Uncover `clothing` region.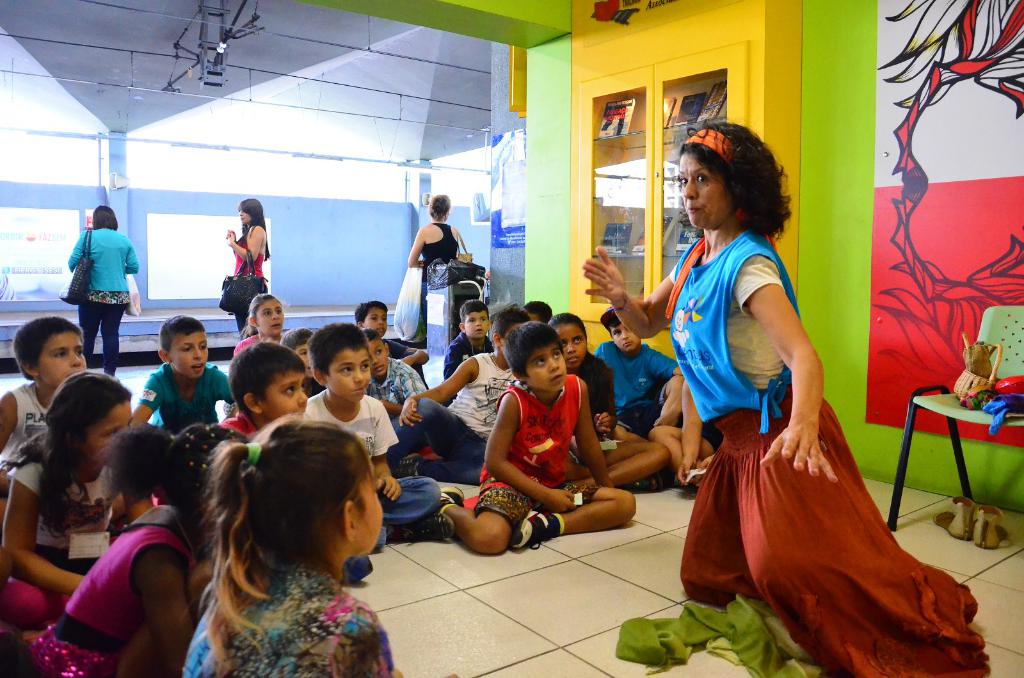
Uncovered: x1=235, y1=228, x2=269, y2=328.
